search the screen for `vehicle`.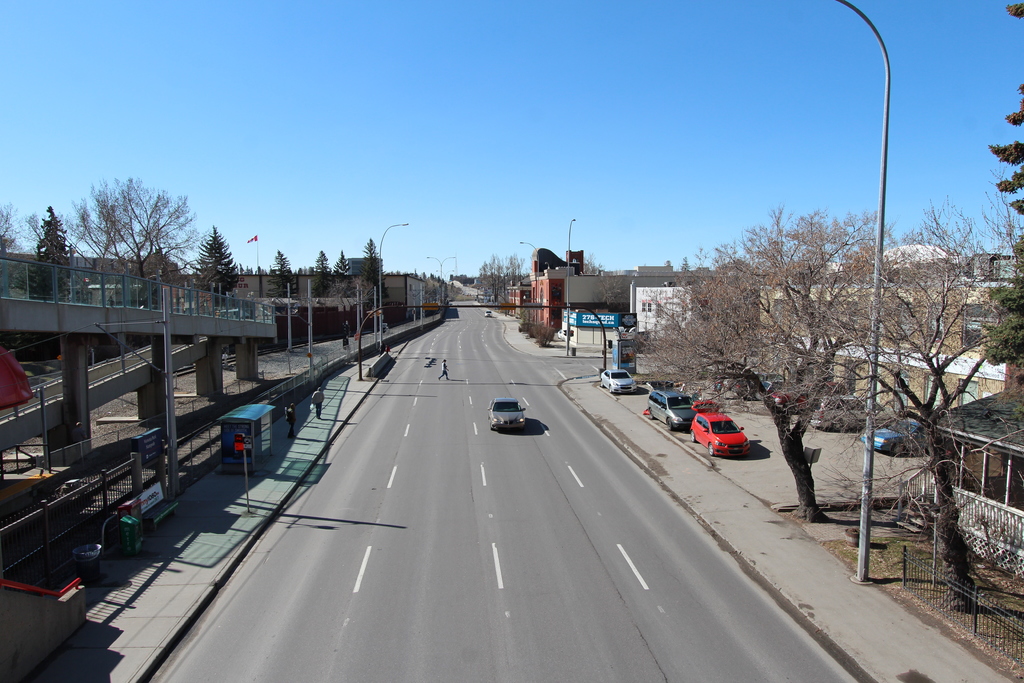
Found at select_region(723, 374, 746, 397).
